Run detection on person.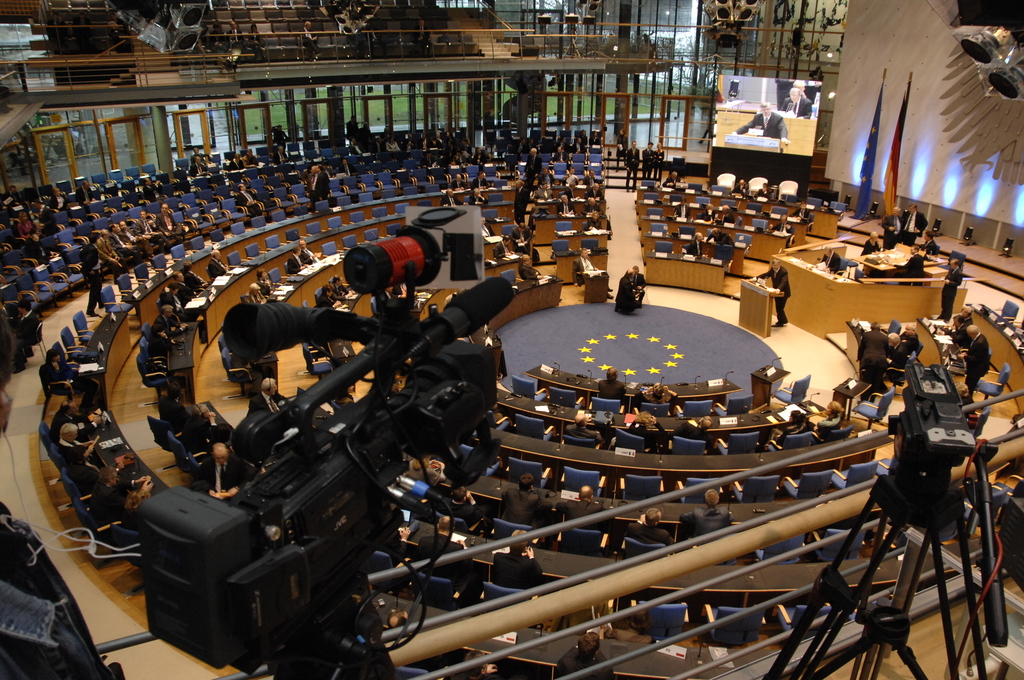
Result: [left=78, top=232, right=107, bottom=315].
